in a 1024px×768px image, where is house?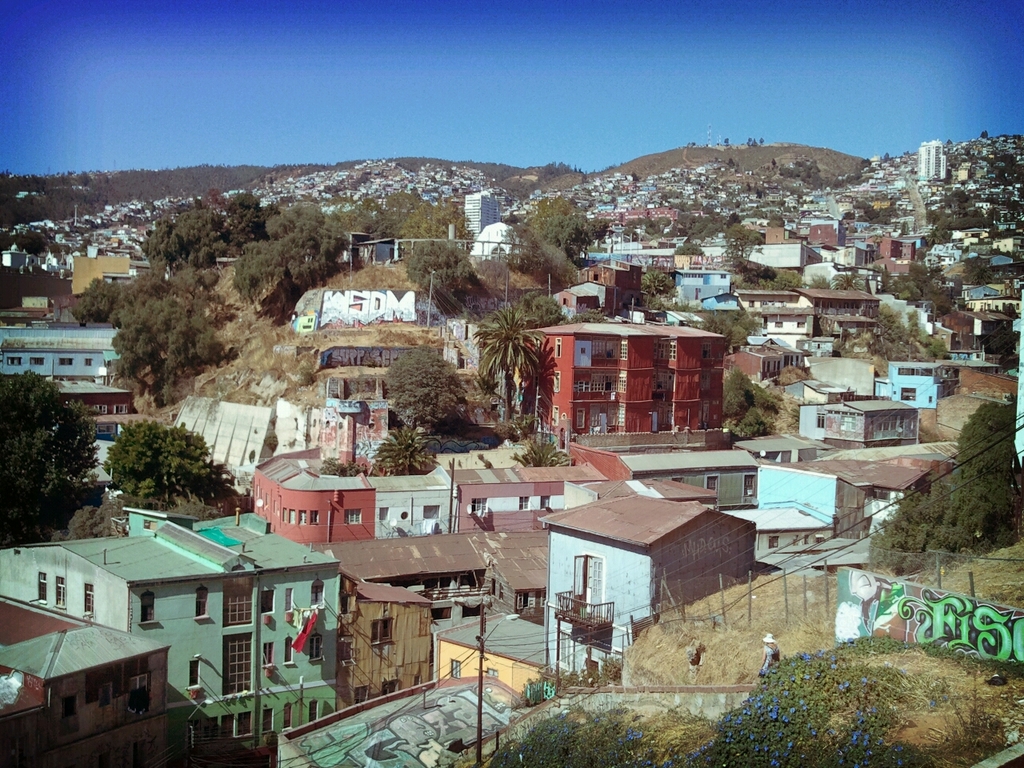
bbox=[919, 142, 947, 184].
